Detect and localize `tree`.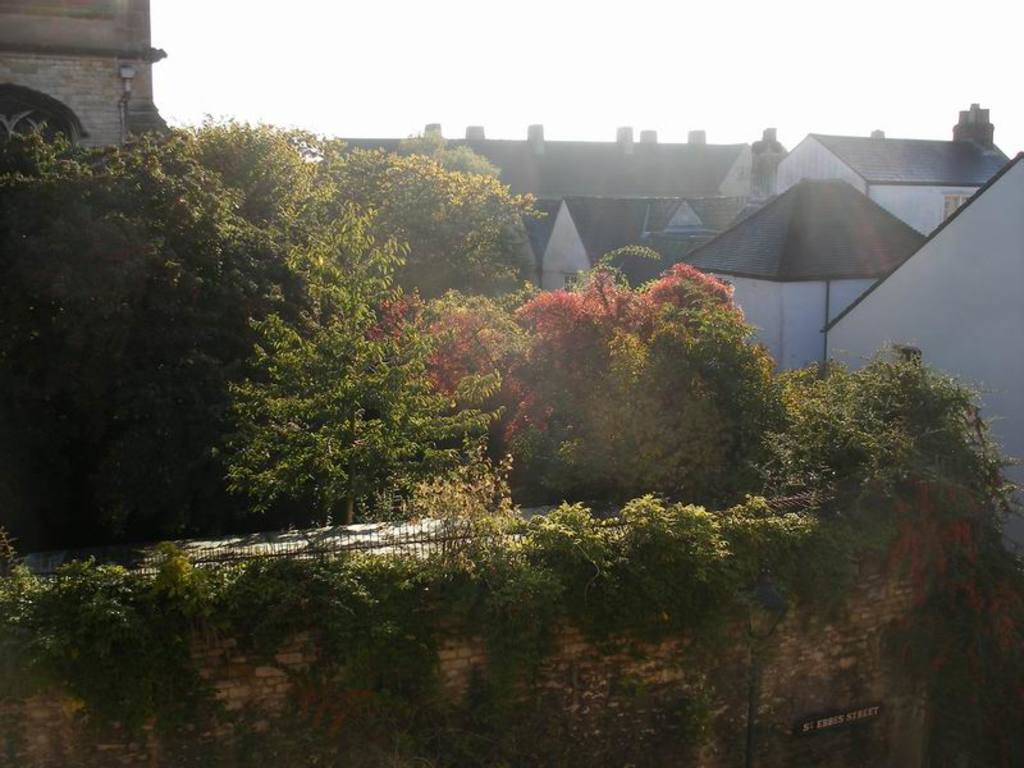
Localized at <box>193,136,531,558</box>.
